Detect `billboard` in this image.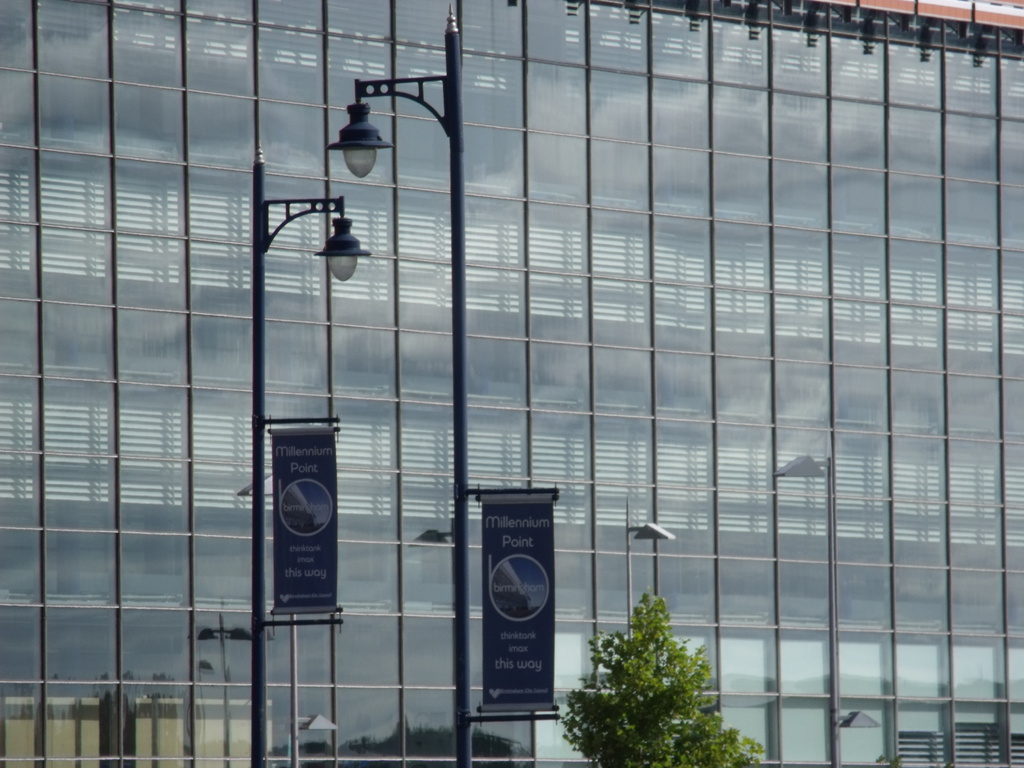
Detection: Rect(465, 492, 573, 735).
